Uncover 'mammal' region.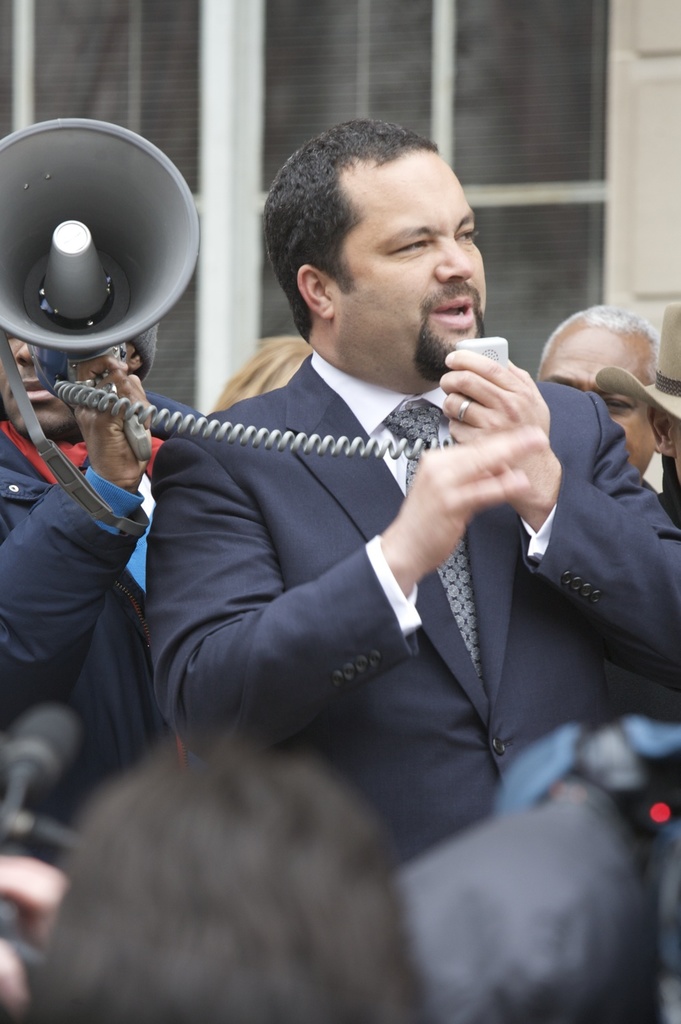
Uncovered: x1=596 y1=302 x2=680 y2=512.
